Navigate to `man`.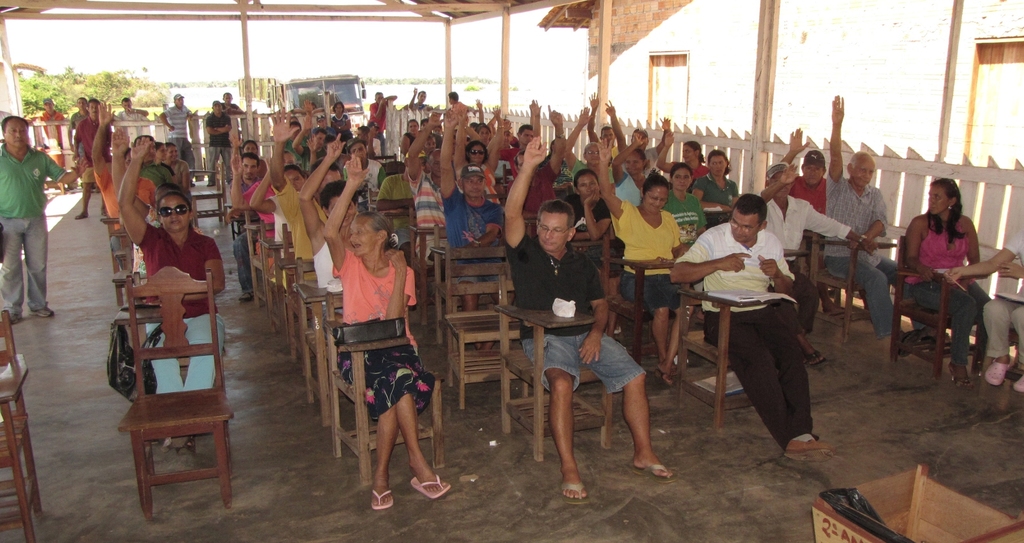
Navigation target: [408,86,433,114].
